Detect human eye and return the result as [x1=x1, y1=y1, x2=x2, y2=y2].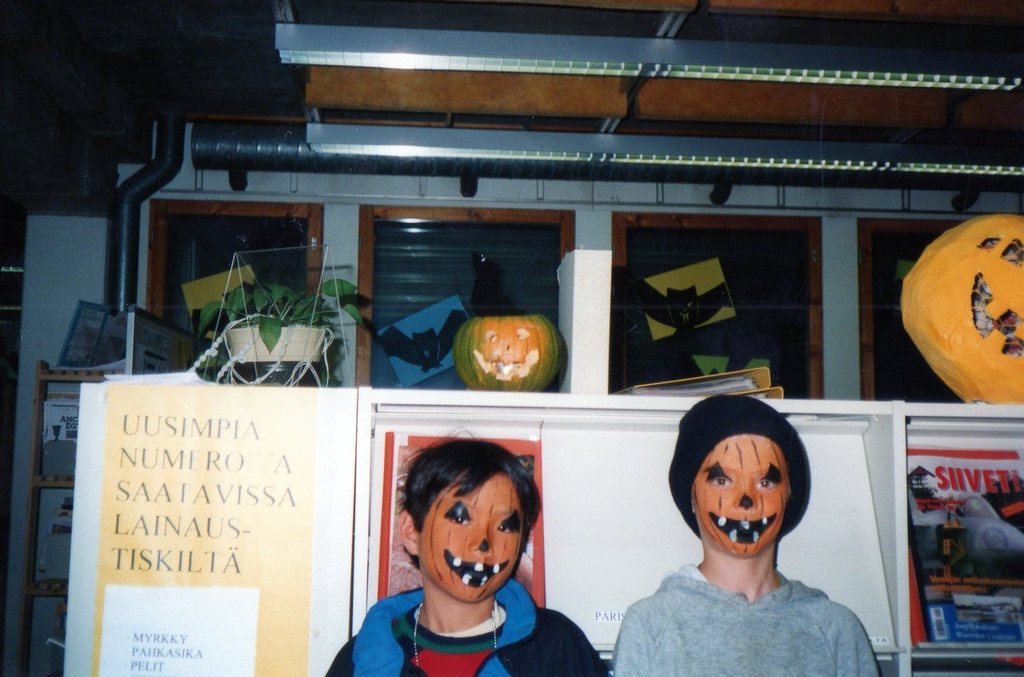
[x1=708, y1=473, x2=737, y2=489].
